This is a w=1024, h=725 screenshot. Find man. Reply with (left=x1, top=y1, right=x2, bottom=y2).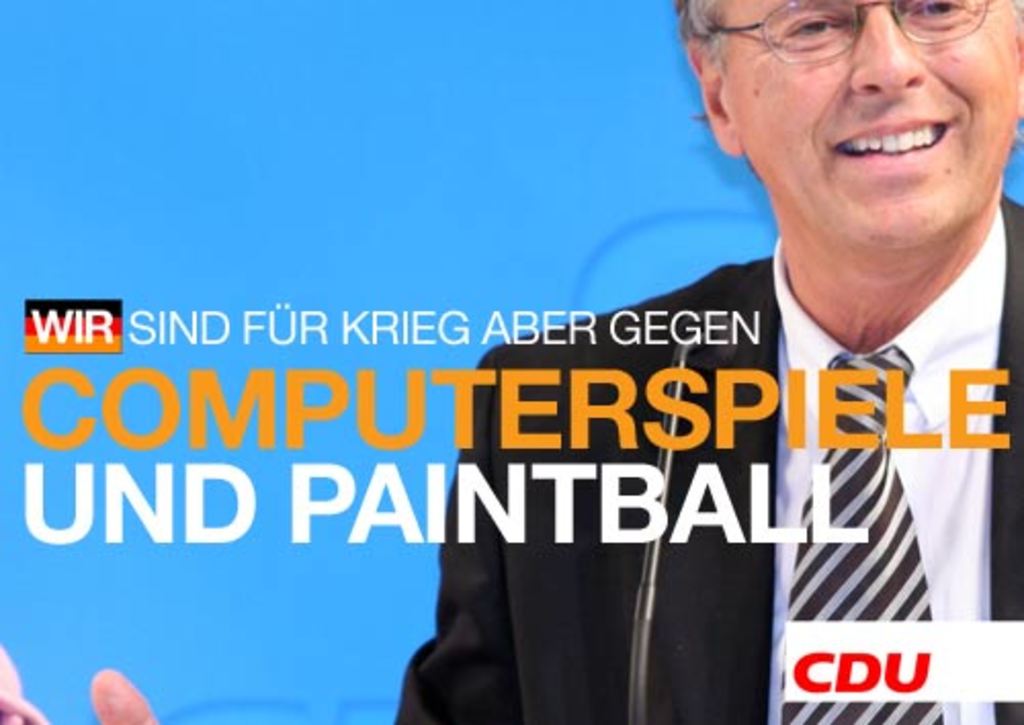
(left=0, top=0, right=1022, bottom=723).
